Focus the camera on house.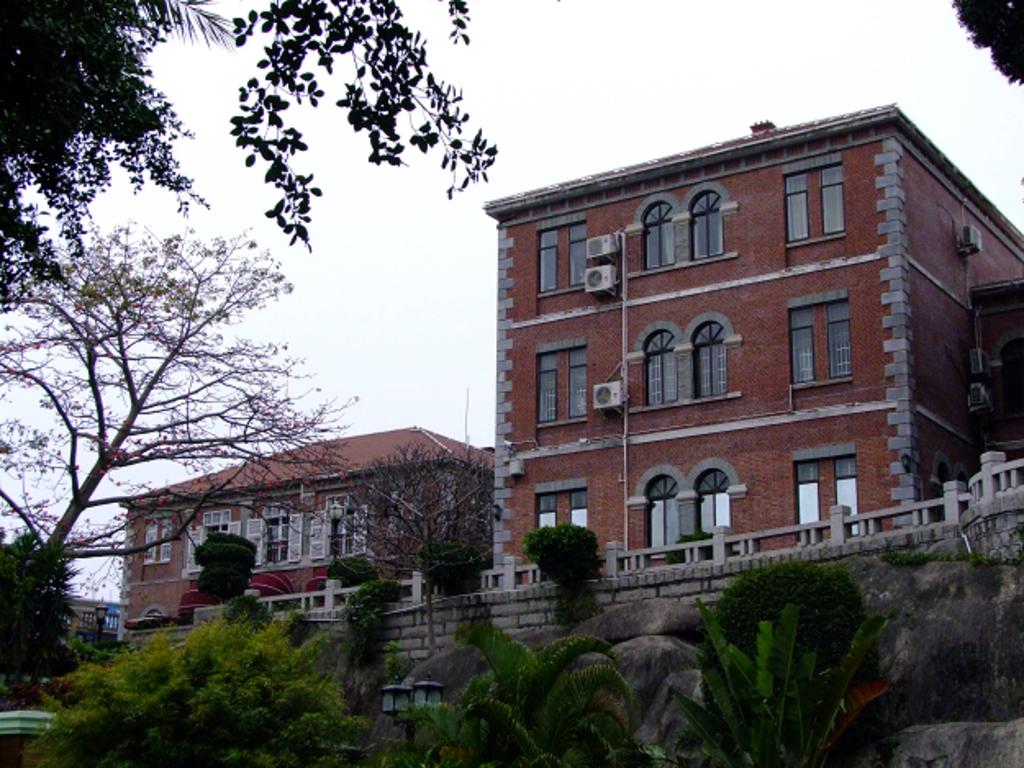
Focus region: 488, 106, 1022, 591.
